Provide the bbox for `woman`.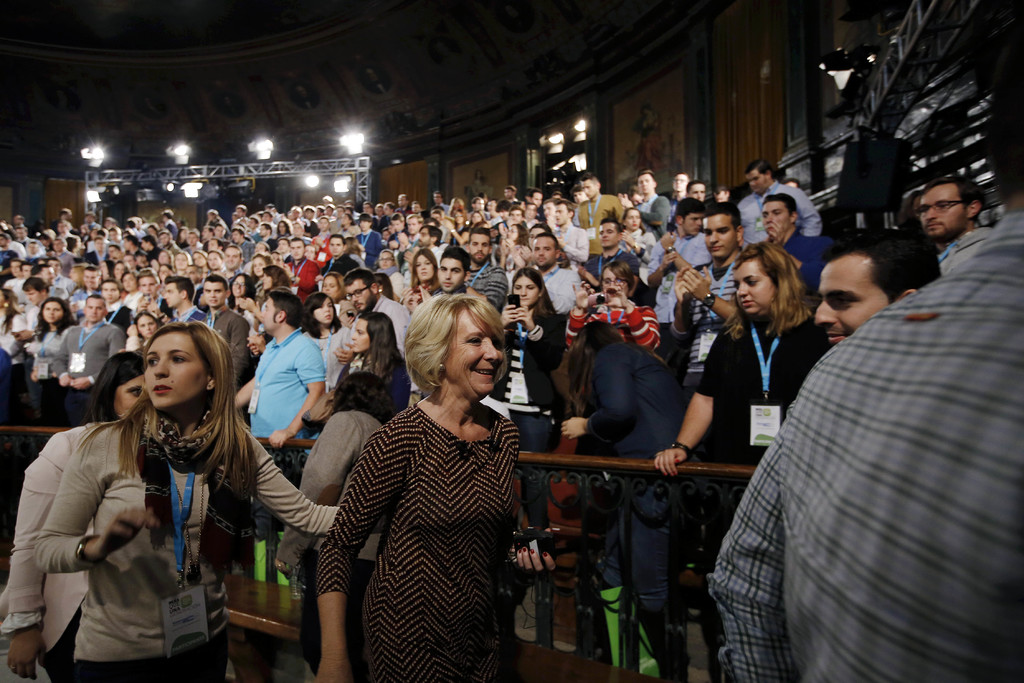
select_region(322, 279, 538, 682).
